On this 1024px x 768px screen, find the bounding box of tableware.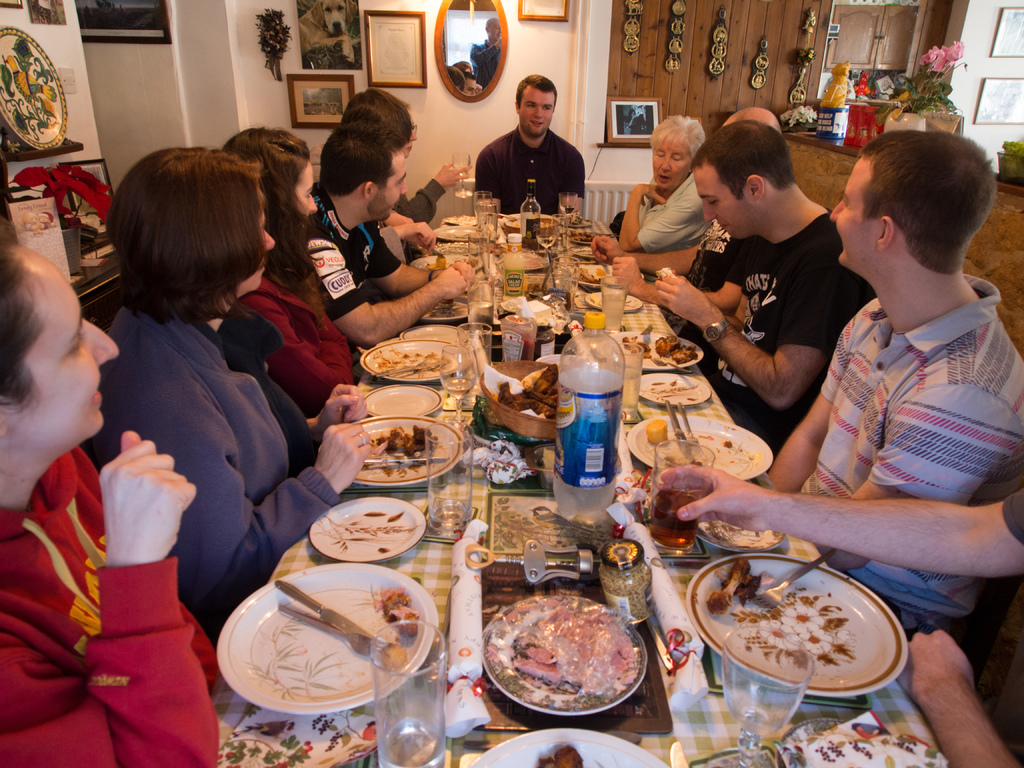
Bounding box: box(496, 257, 549, 269).
